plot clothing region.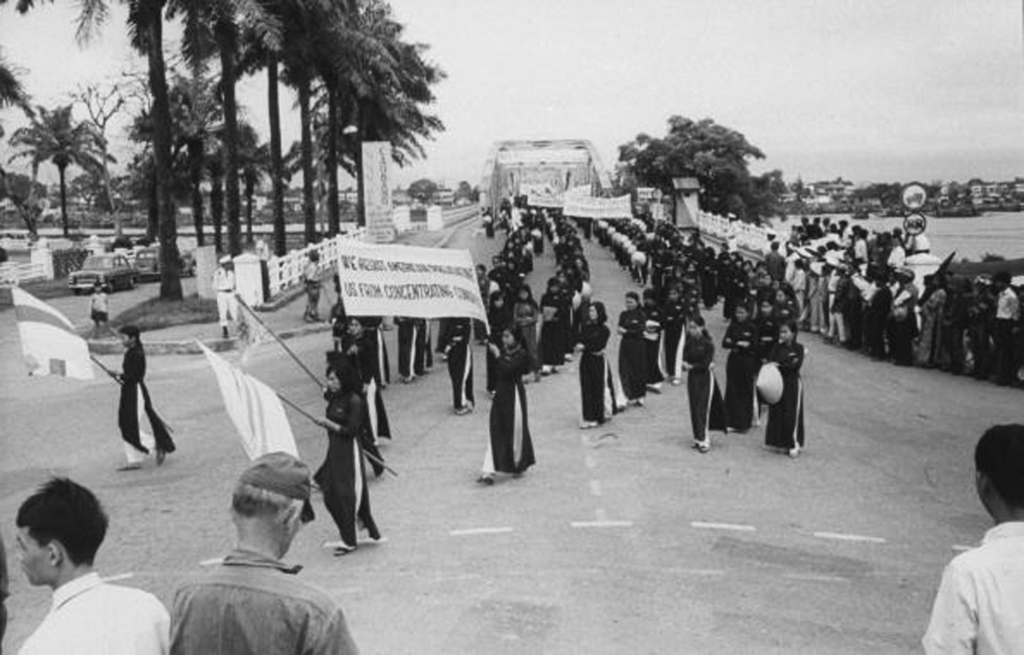
Plotted at <bbox>686, 345, 711, 444</bbox>.
